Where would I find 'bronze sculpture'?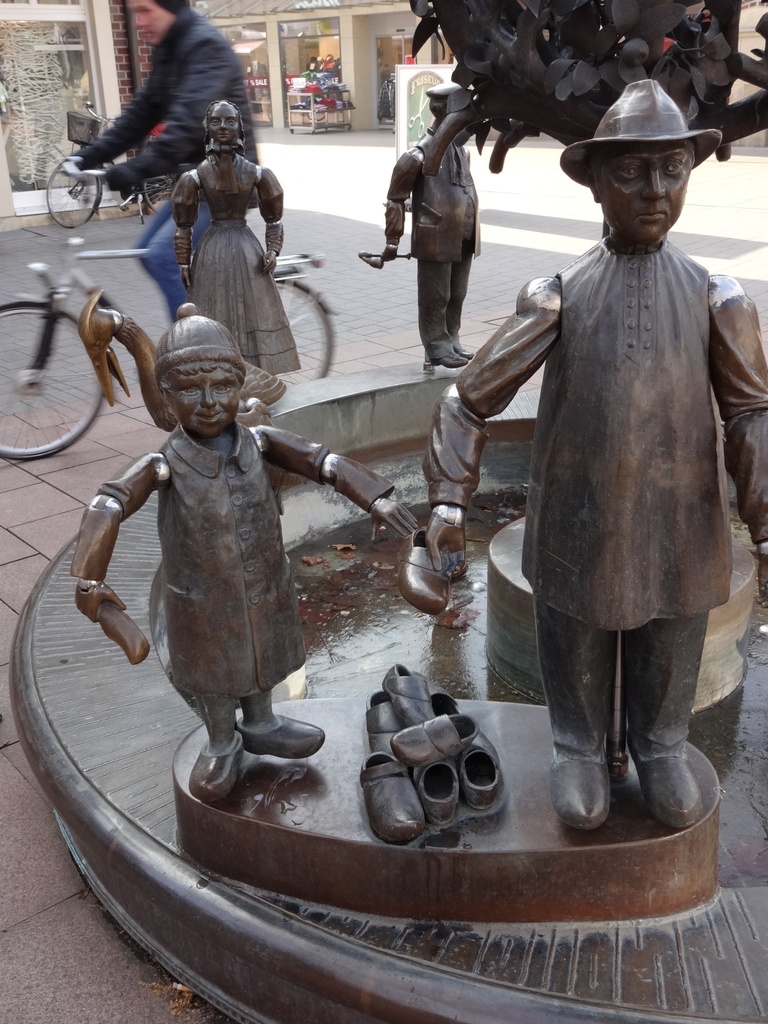
At BBox(78, 284, 286, 428).
